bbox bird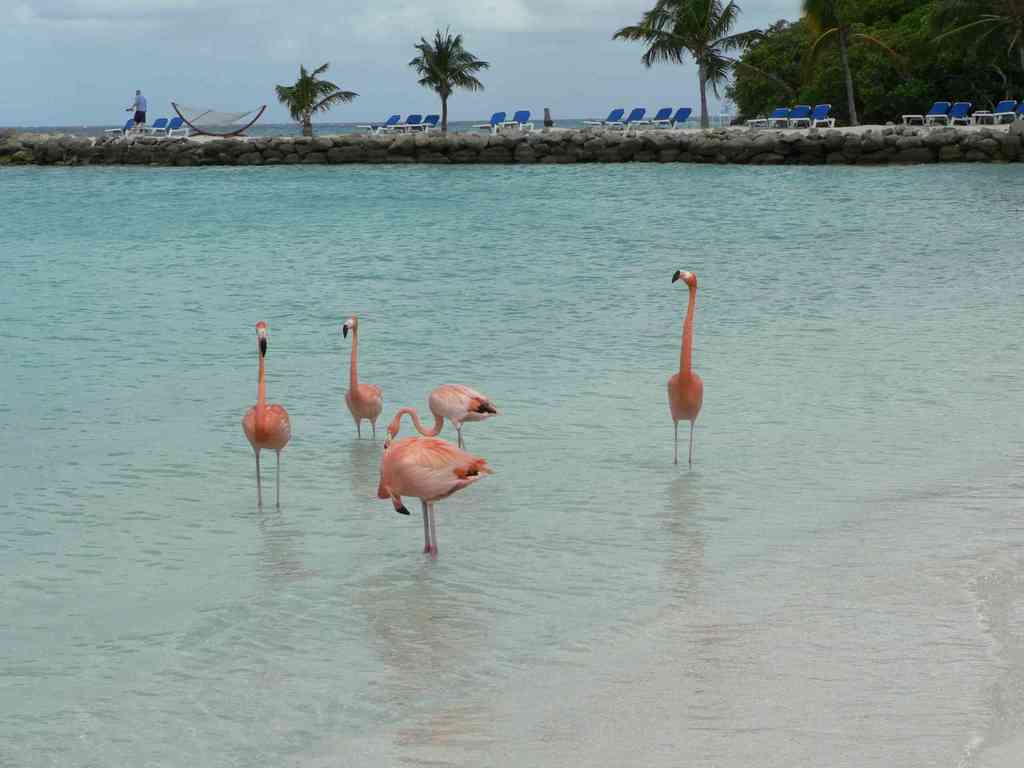
detection(382, 383, 497, 447)
